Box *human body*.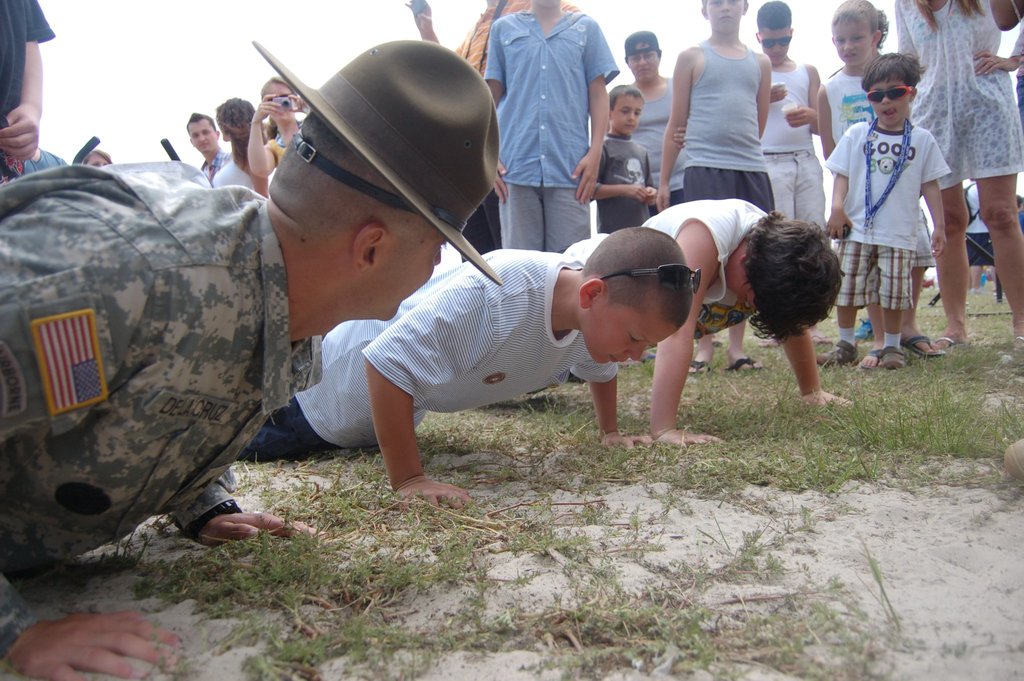
box=[815, 61, 951, 366].
